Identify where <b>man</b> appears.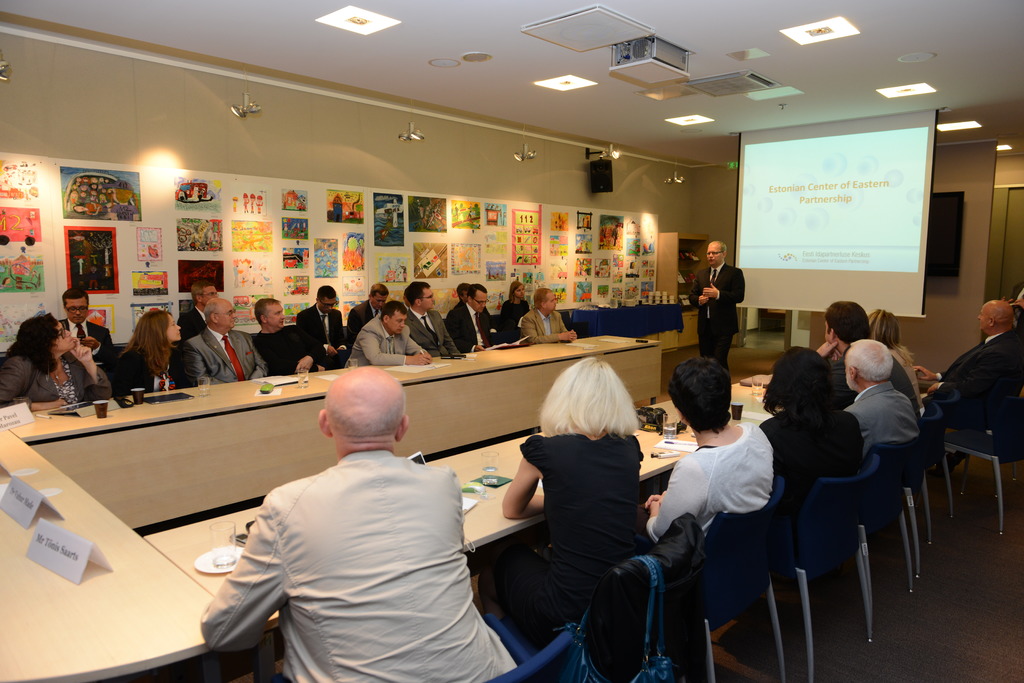
Appears at {"left": 522, "top": 285, "right": 577, "bottom": 344}.
